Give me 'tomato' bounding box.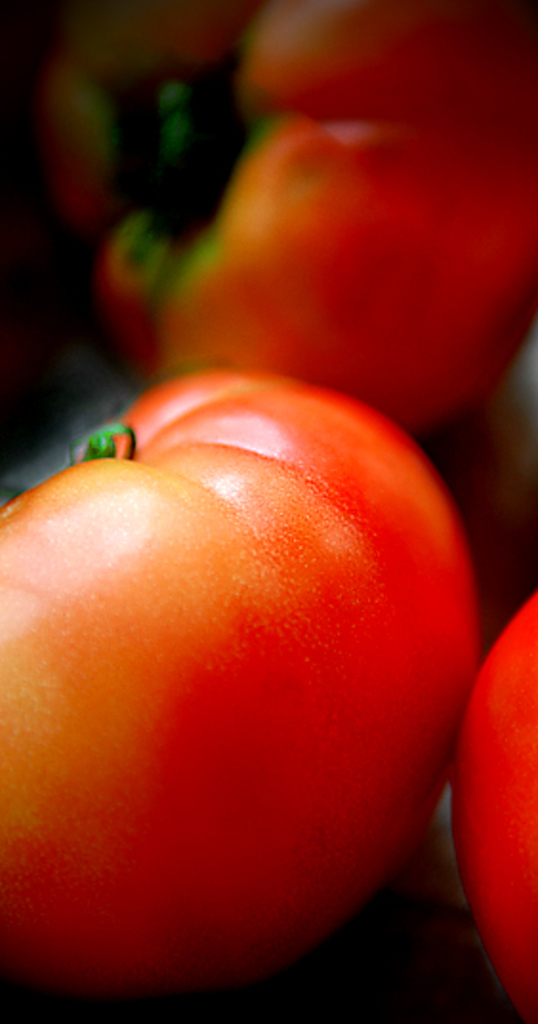
[x1=23, y1=0, x2=536, y2=437].
